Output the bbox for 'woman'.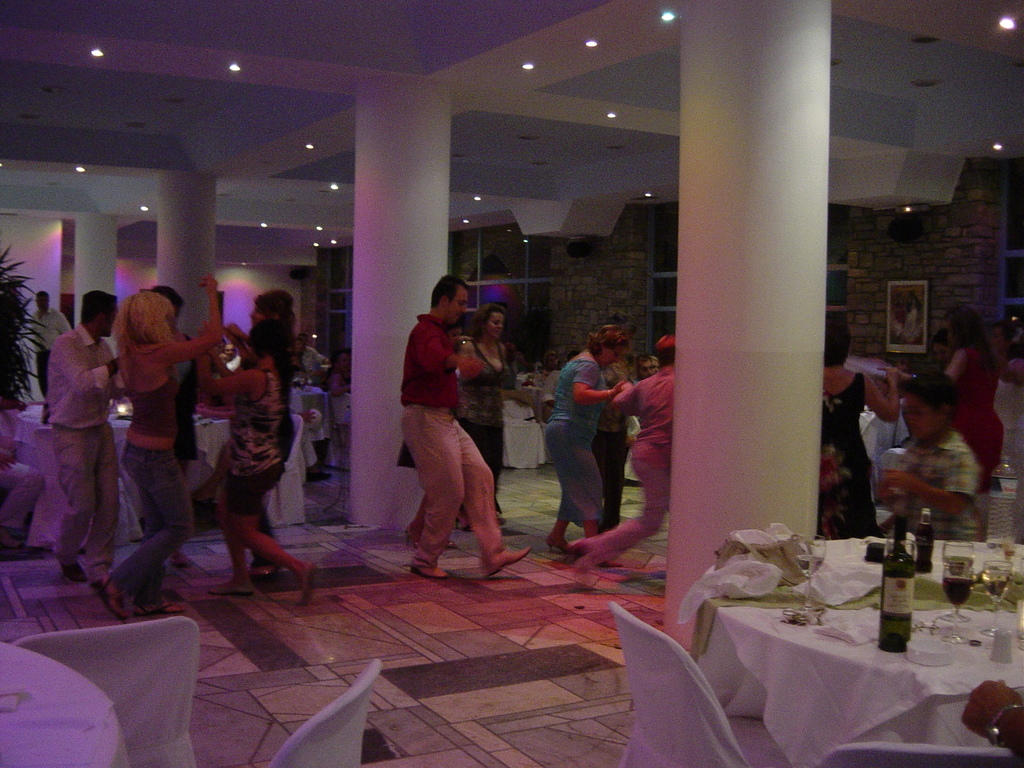
(x1=89, y1=274, x2=219, y2=624).
